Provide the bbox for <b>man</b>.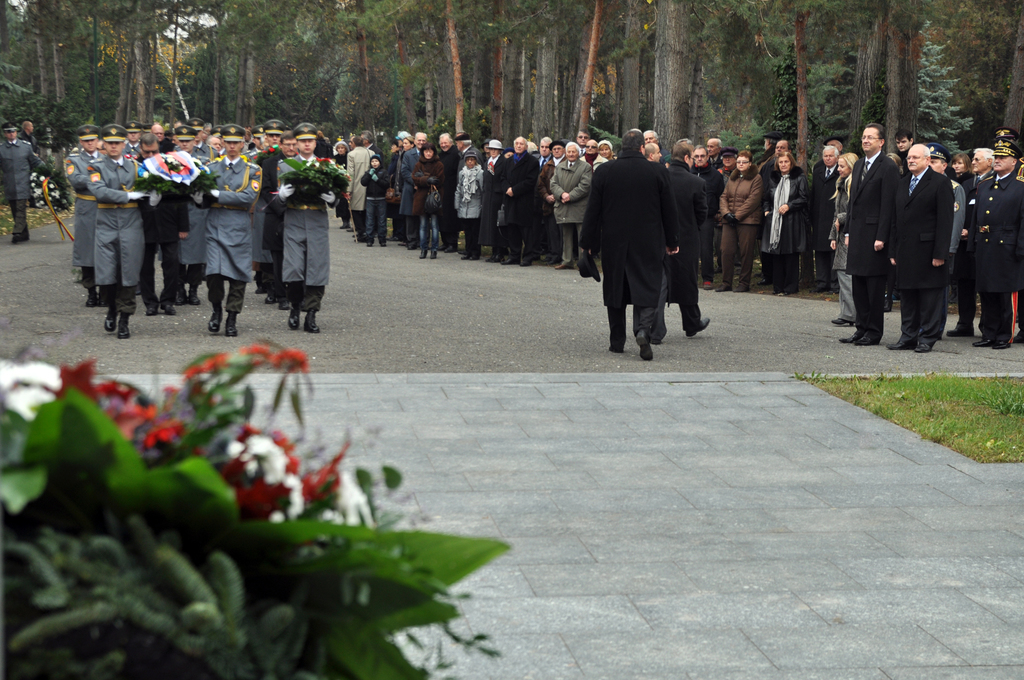
bbox=(762, 134, 791, 165).
